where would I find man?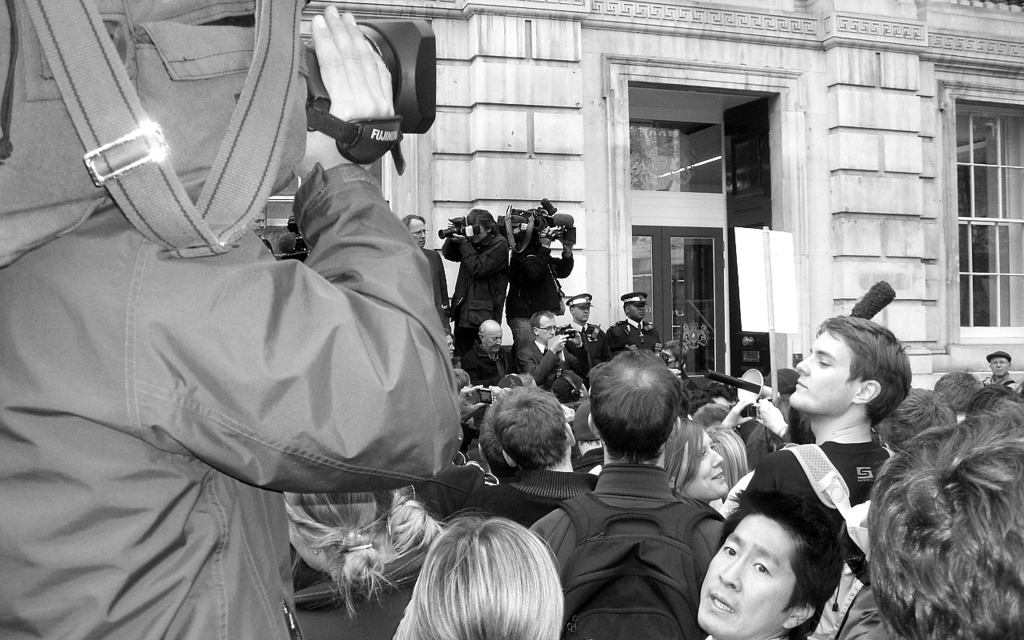
At region(605, 291, 661, 354).
